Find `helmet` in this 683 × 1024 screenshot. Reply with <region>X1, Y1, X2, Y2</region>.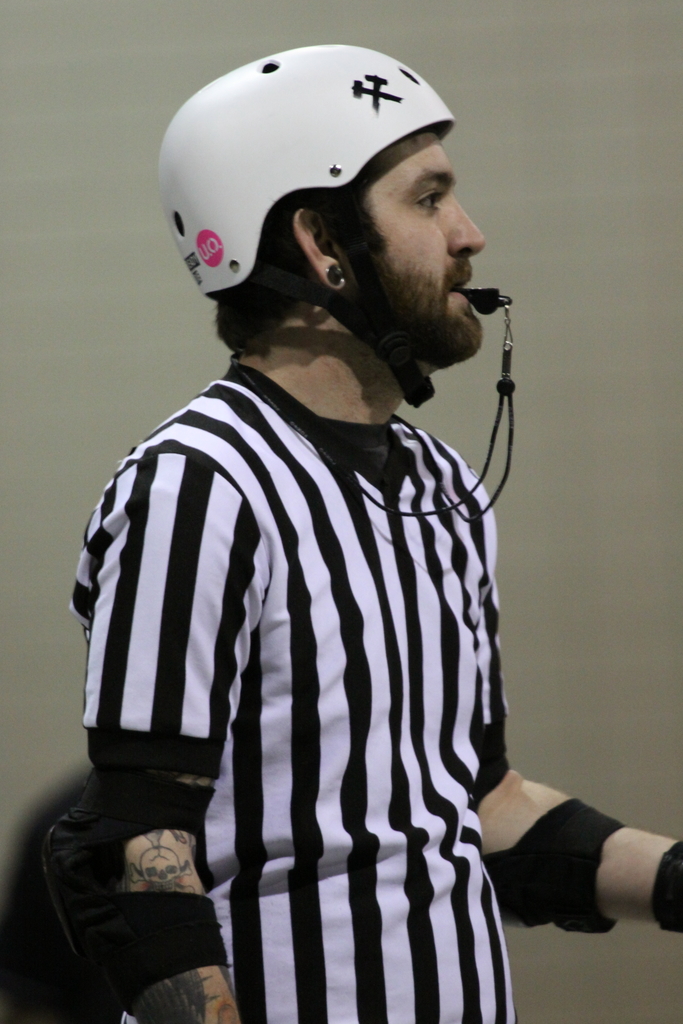
<region>153, 46, 472, 372</region>.
